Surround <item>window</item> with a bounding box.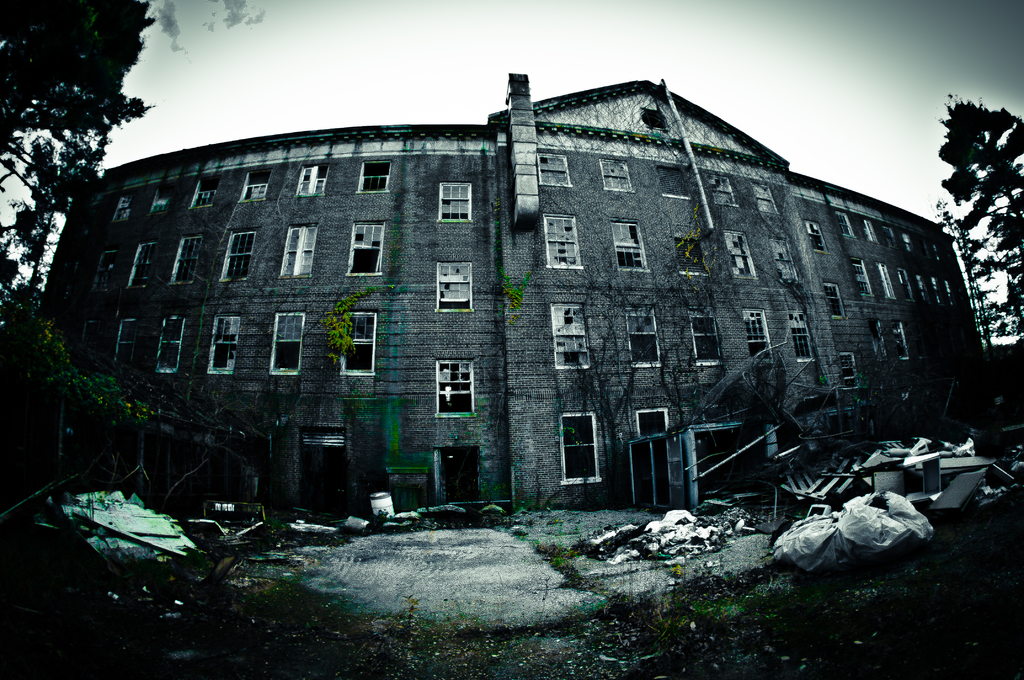
locate(147, 182, 162, 217).
